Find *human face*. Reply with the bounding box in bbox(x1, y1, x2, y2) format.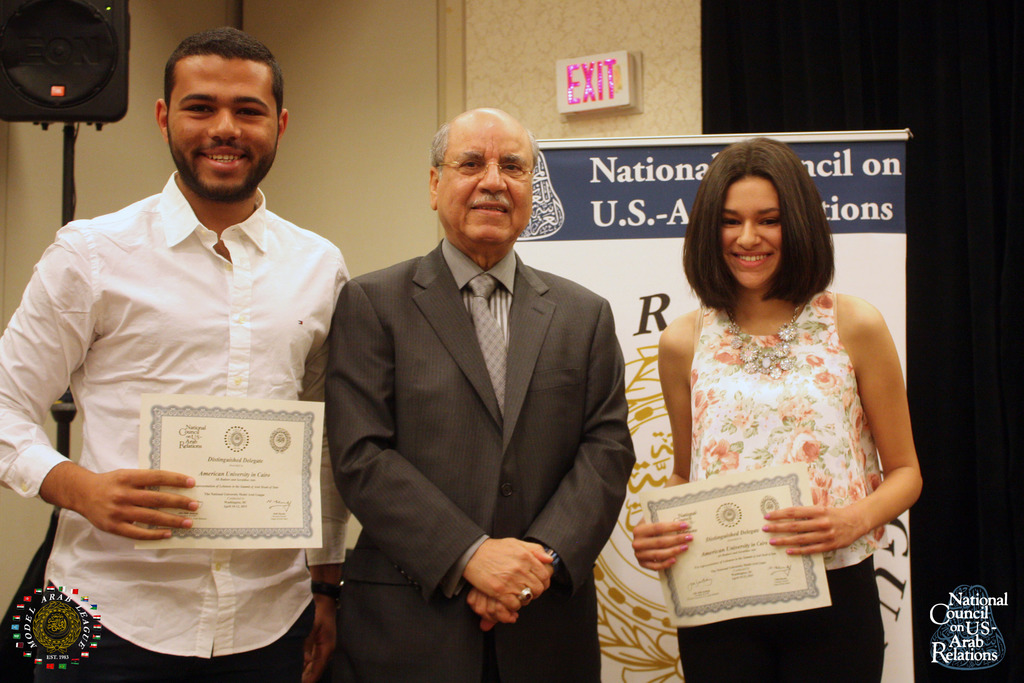
bbox(721, 180, 782, 287).
